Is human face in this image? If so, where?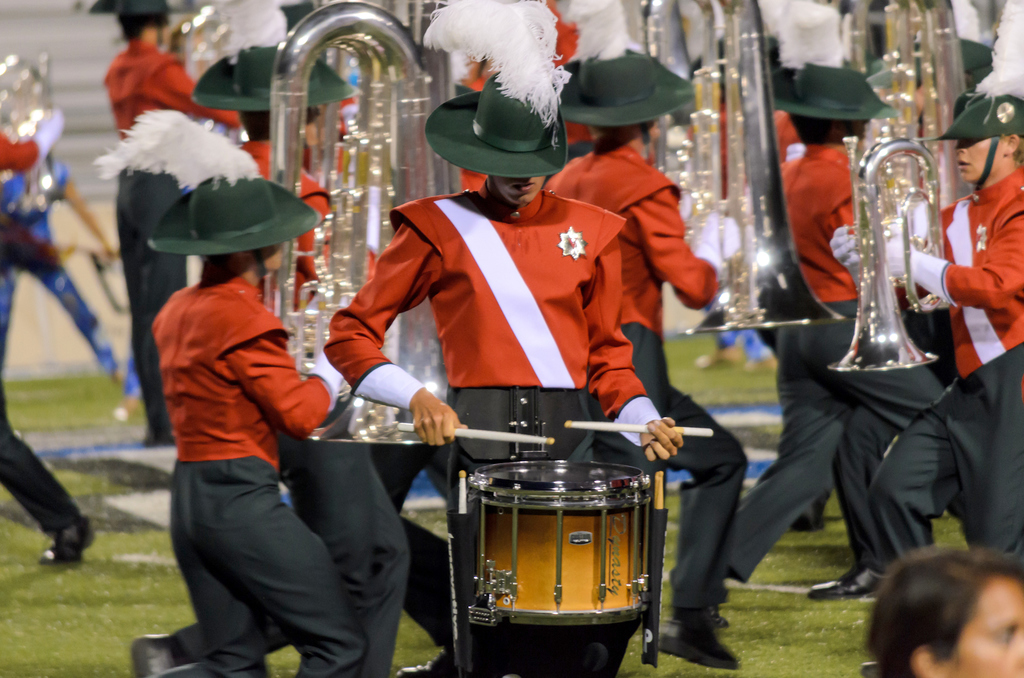
Yes, at detection(957, 137, 1000, 176).
